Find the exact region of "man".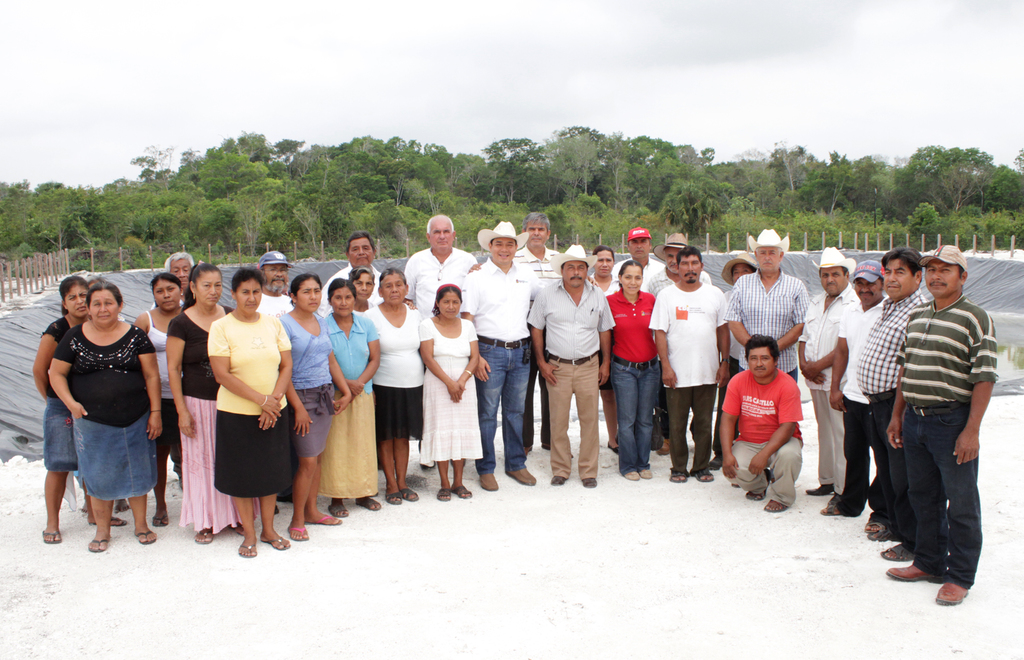
Exact region: left=615, top=228, right=662, bottom=288.
